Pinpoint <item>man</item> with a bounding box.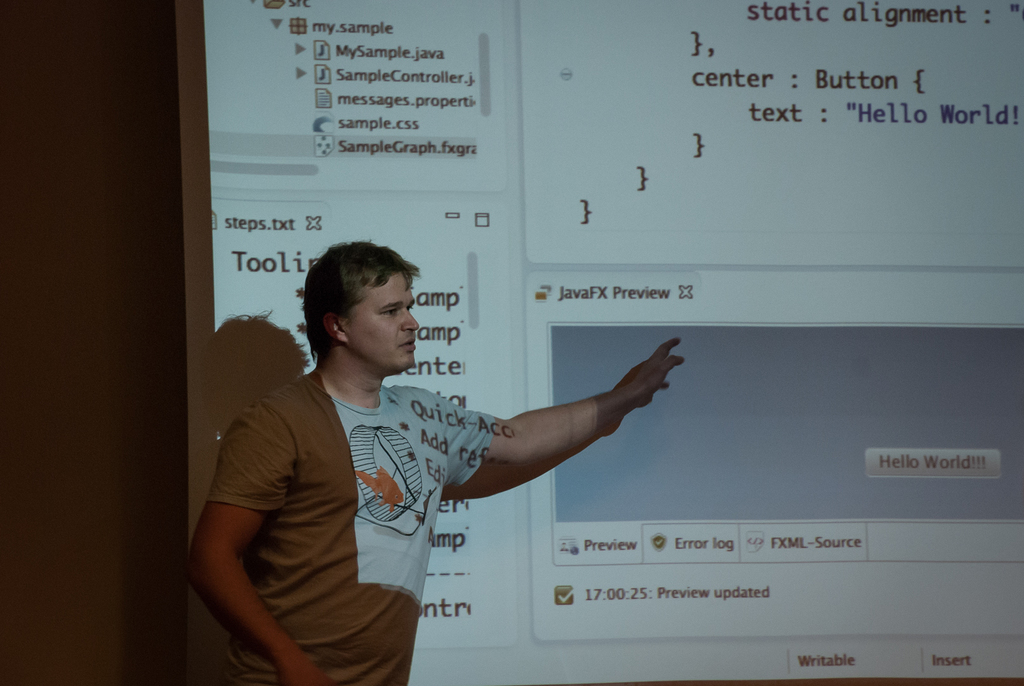
(left=173, top=235, right=681, bottom=685).
